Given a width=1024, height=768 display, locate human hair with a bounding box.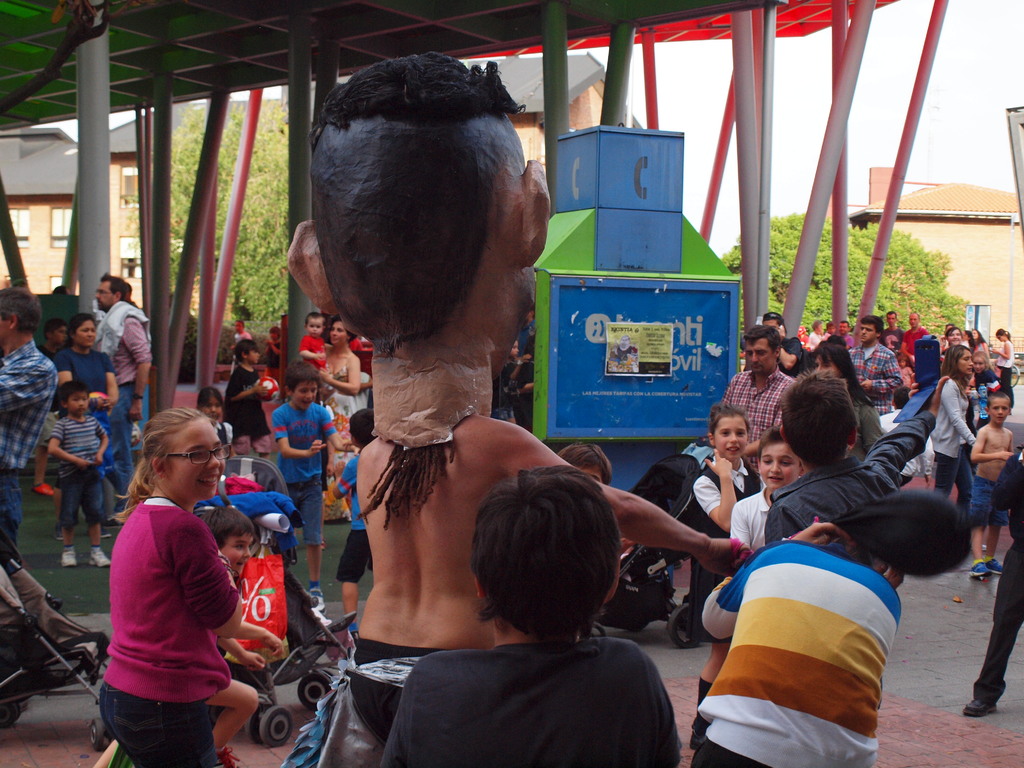
Located: x1=349 y1=408 x2=381 y2=449.
